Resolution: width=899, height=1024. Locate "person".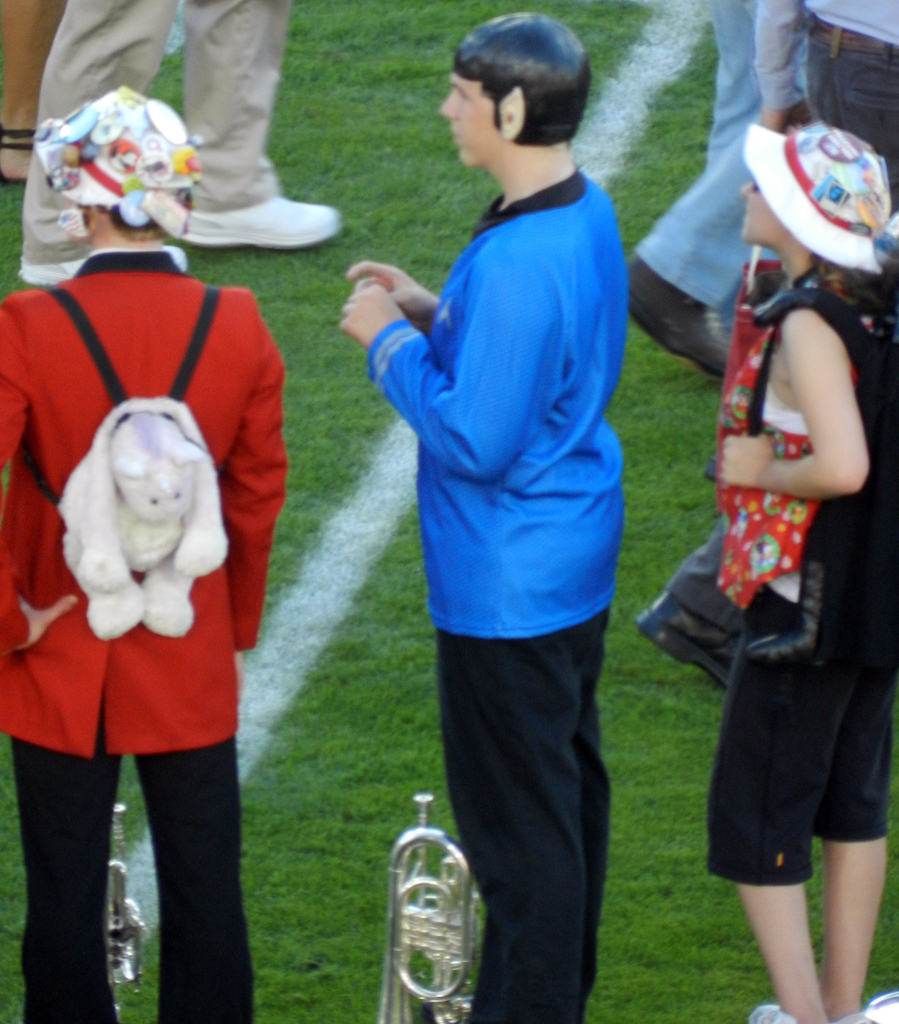
bbox(344, 15, 640, 1021).
